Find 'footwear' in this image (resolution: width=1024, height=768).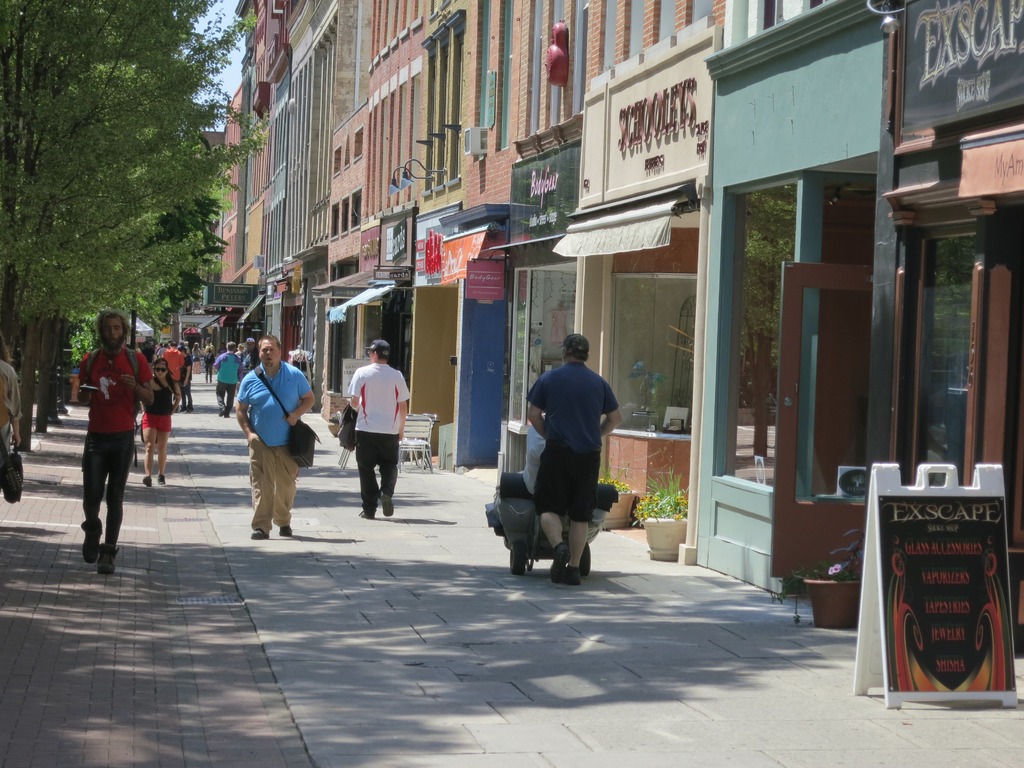
crop(282, 525, 291, 538).
